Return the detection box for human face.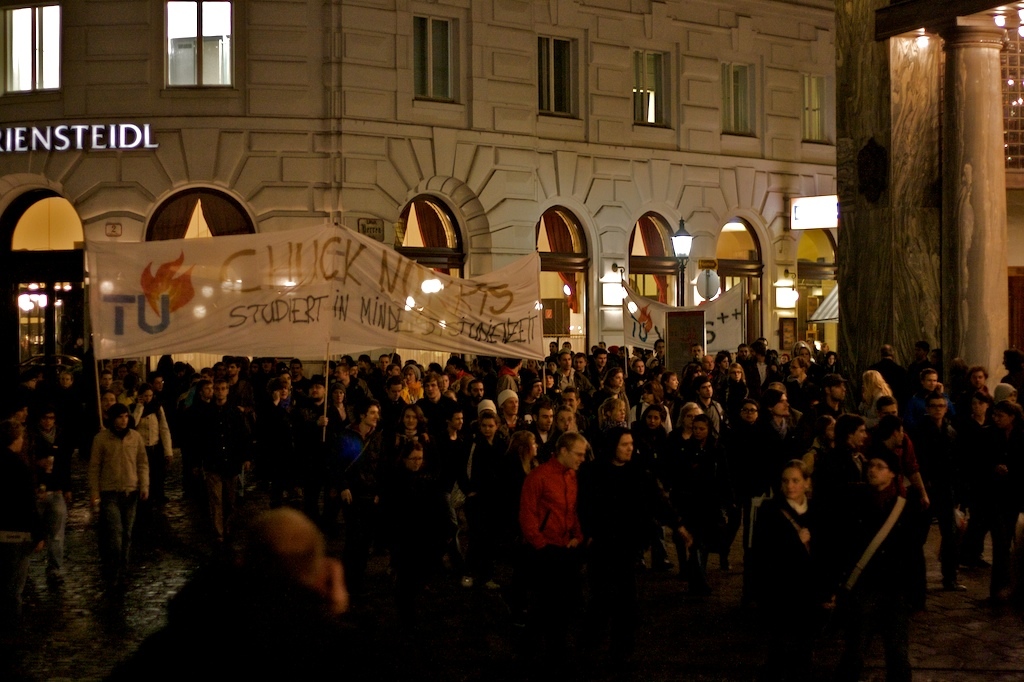
[x1=618, y1=431, x2=632, y2=455].
